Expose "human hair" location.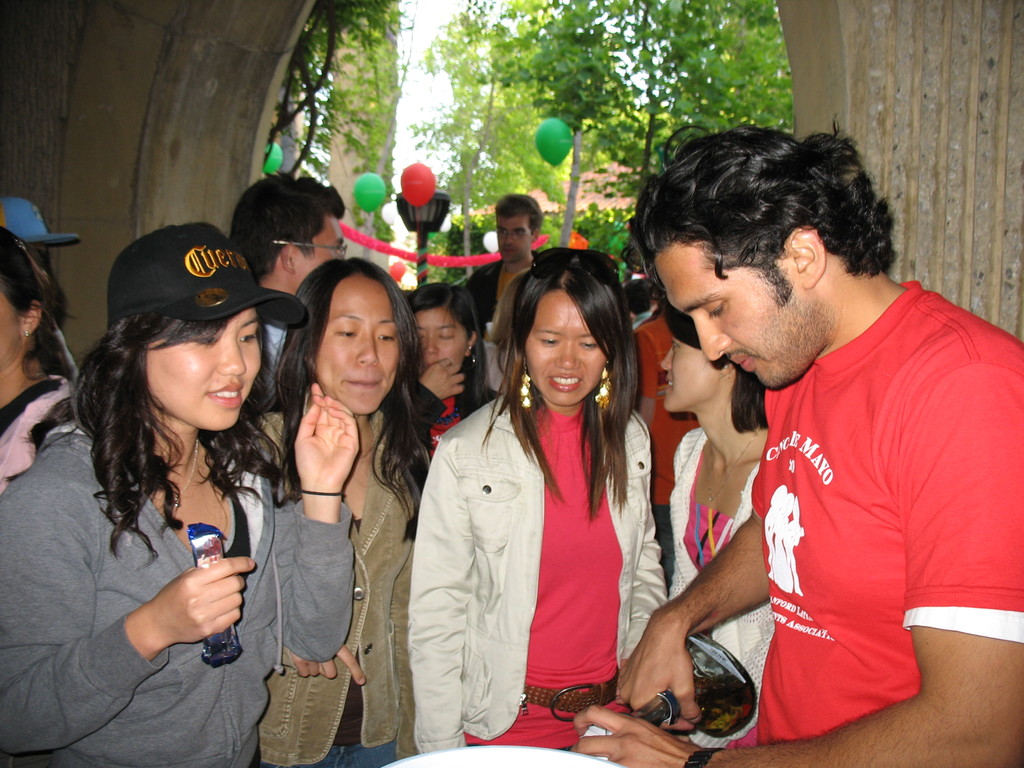
Exposed at bbox=[22, 309, 285, 573].
